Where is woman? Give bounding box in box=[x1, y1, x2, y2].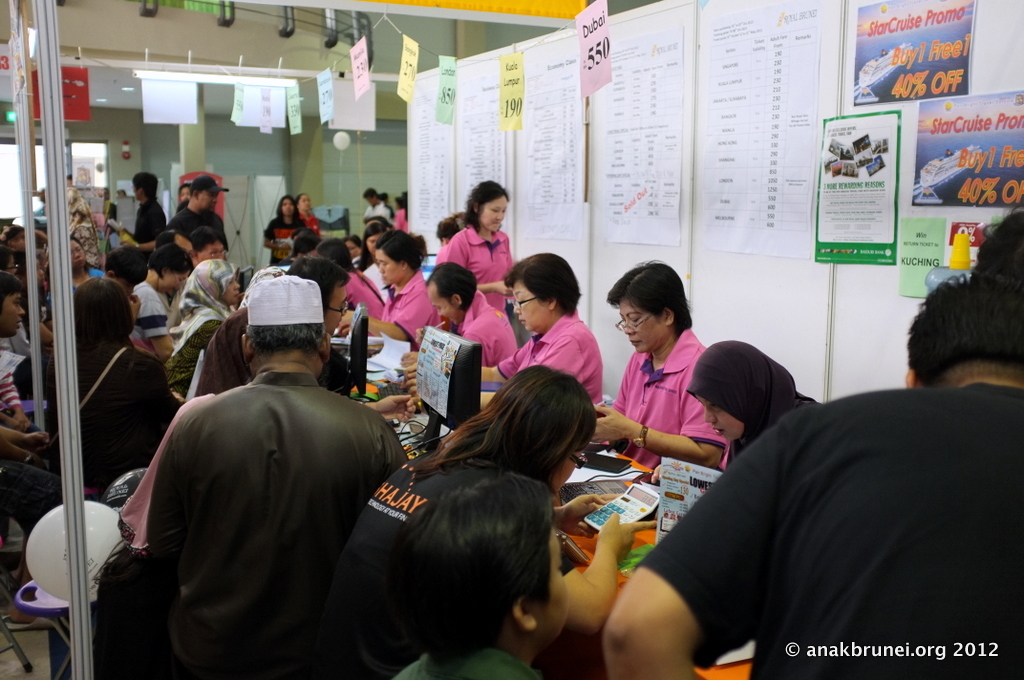
box=[317, 239, 380, 321].
